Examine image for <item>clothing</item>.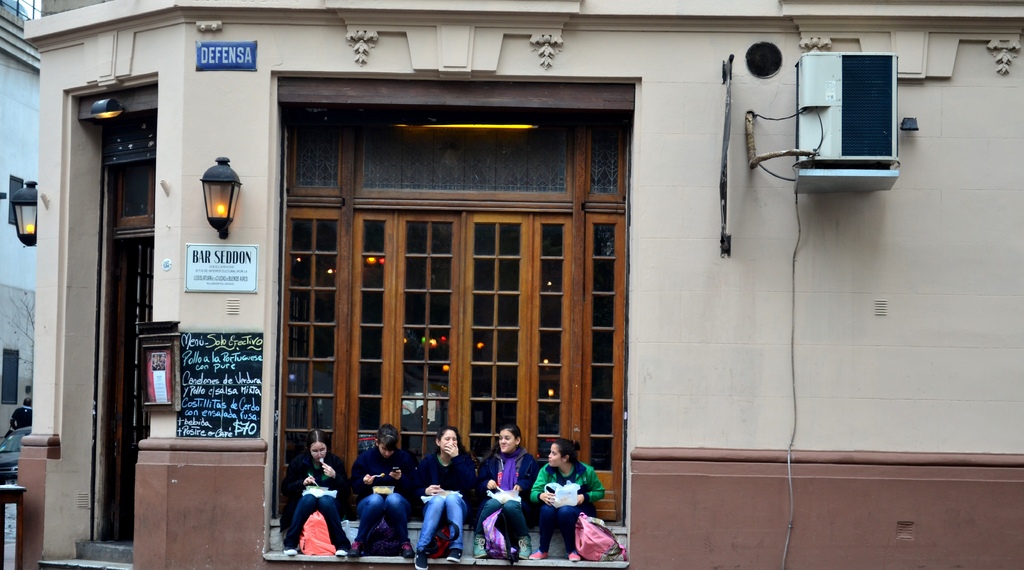
Examination result: bbox(279, 453, 348, 551).
